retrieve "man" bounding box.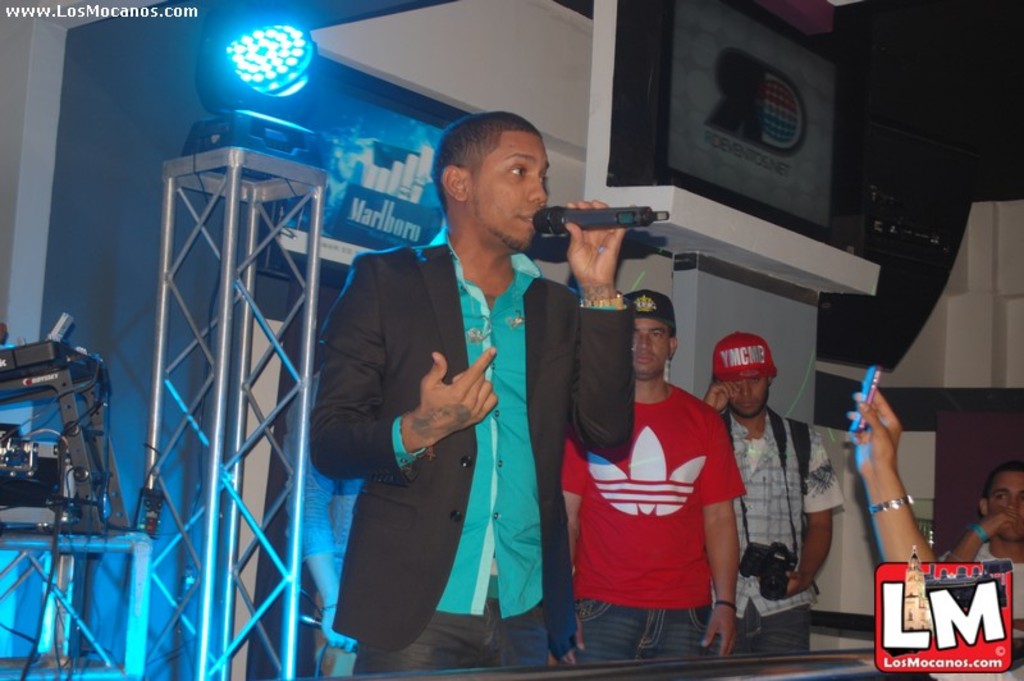
Bounding box: [x1=303, y1=113, x2=634, y2=680].
